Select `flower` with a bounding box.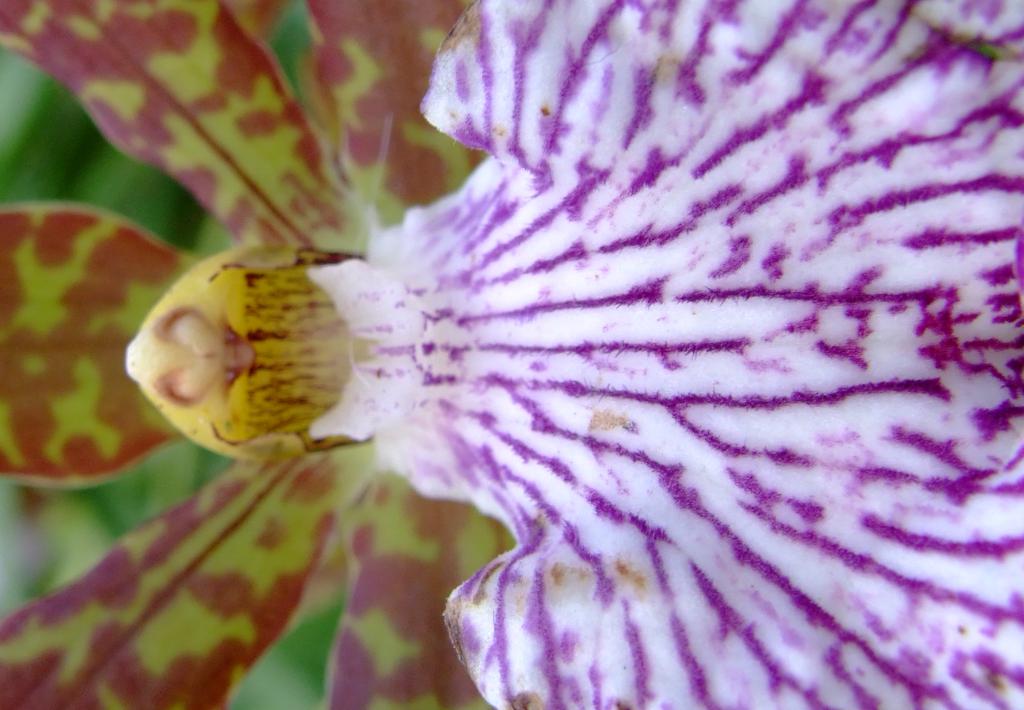
x1=63 y1=8 x2=1012 y2=697.
